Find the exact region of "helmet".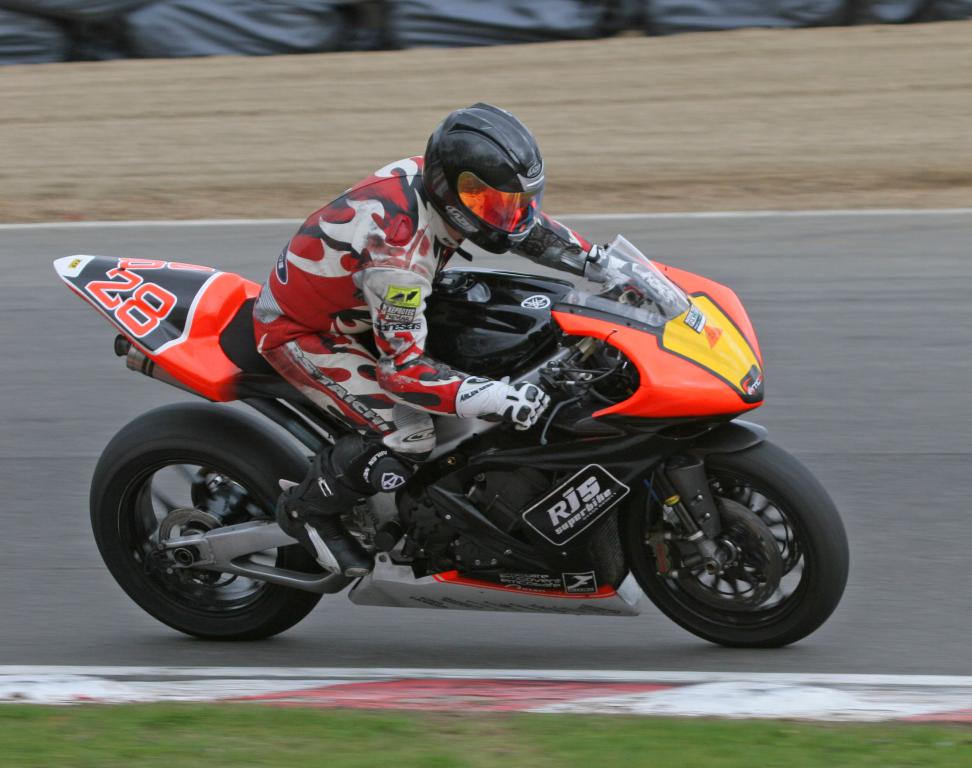
Exact region: crop(422, 103, 558, 240).
